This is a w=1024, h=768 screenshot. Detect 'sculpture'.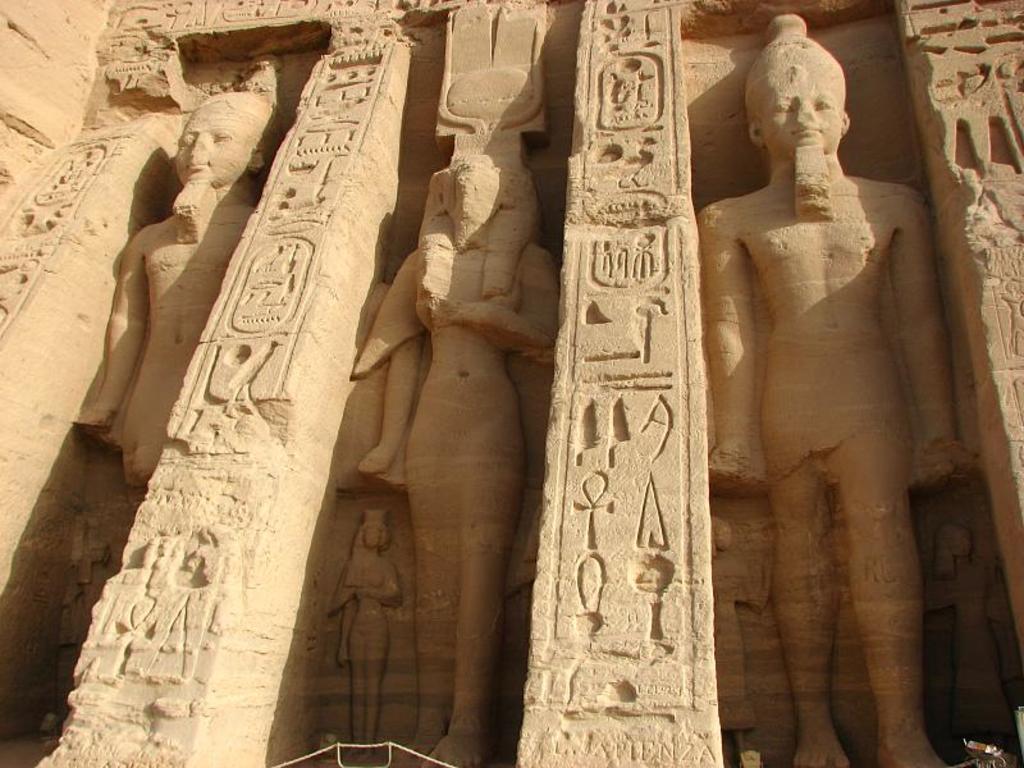
locate(64, 79, 288, 507).
